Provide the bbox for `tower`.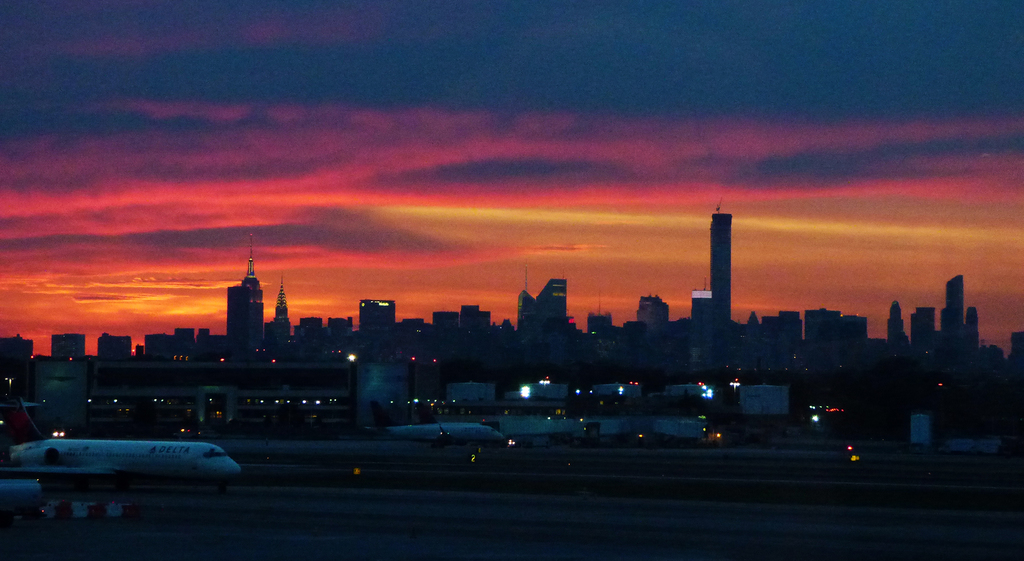
(x1=712, y1=210, x2=733, y2=350).
